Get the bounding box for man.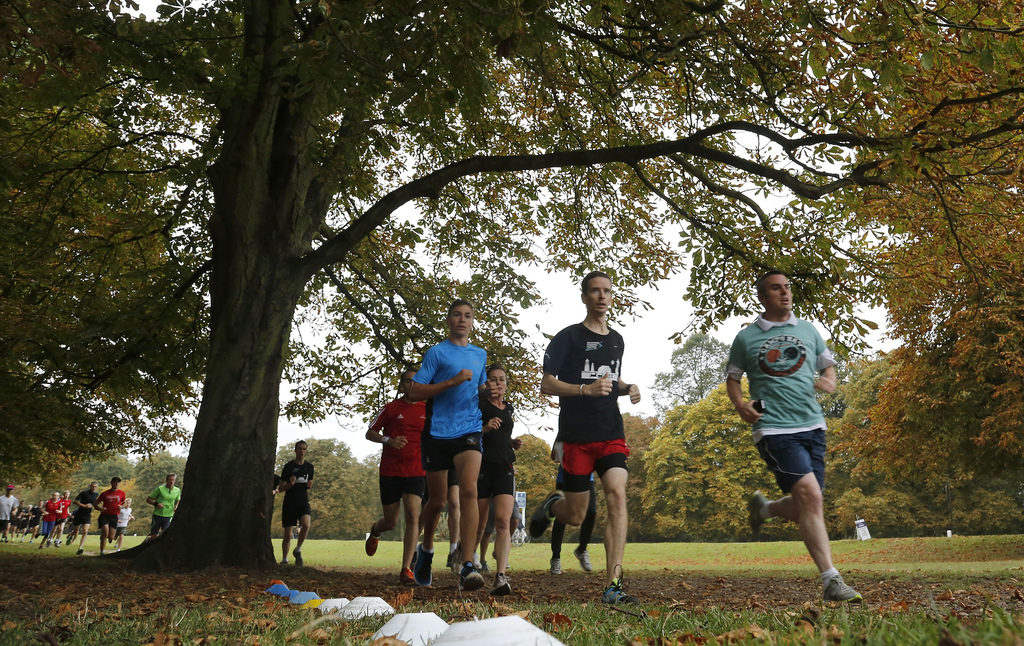
x1=368 y1=366 x2=433 y2=588.
